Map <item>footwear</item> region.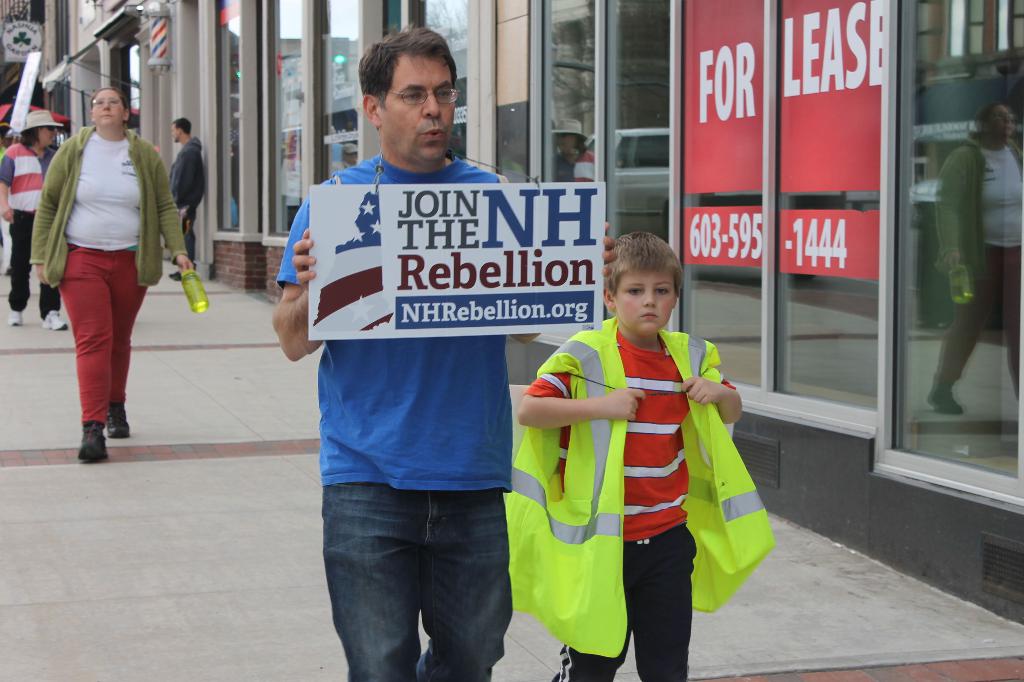
Mapped to 42,304,68,331.
